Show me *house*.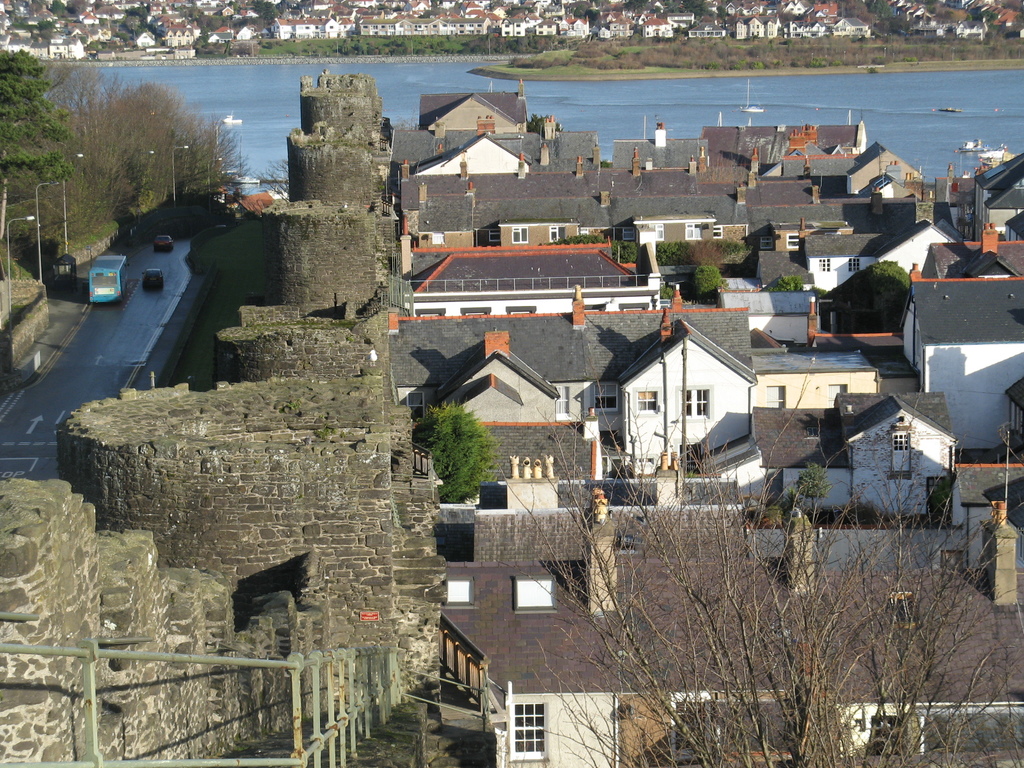
*house* is here: Rect(431, 512, 1023, 767).
